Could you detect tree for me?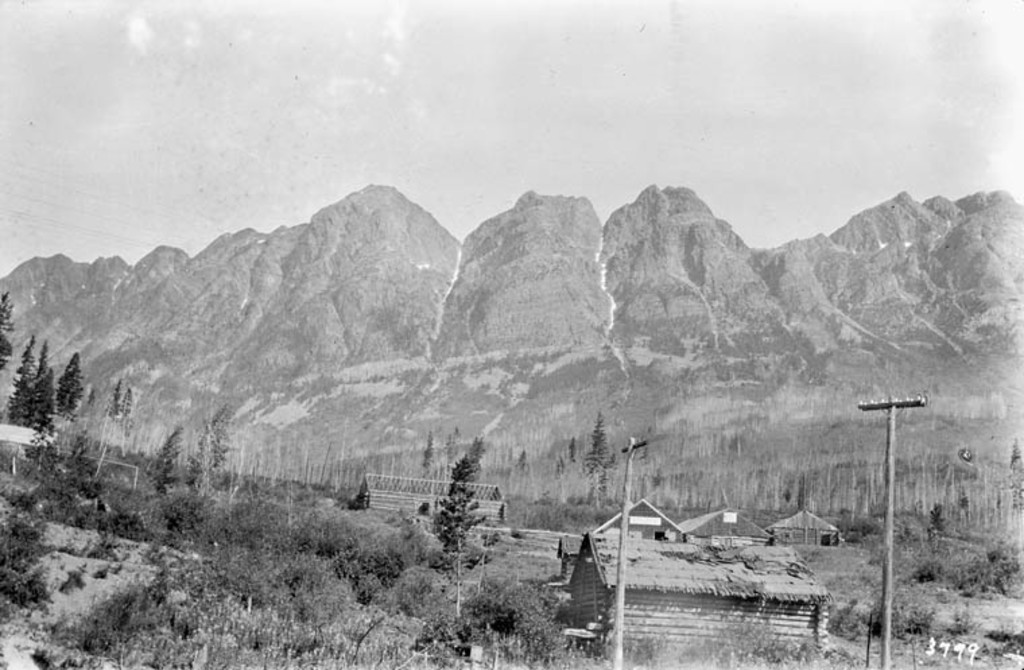
Detection result: <bbox>9, 328, 82, 460</bbox>.
